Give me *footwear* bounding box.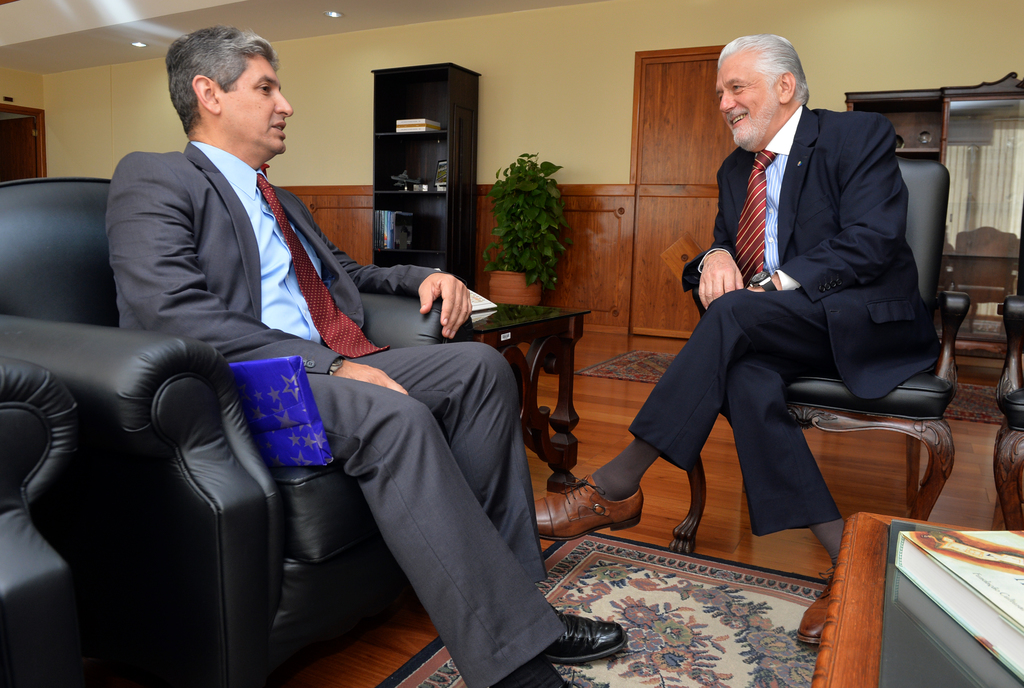
532,473,643,543.
